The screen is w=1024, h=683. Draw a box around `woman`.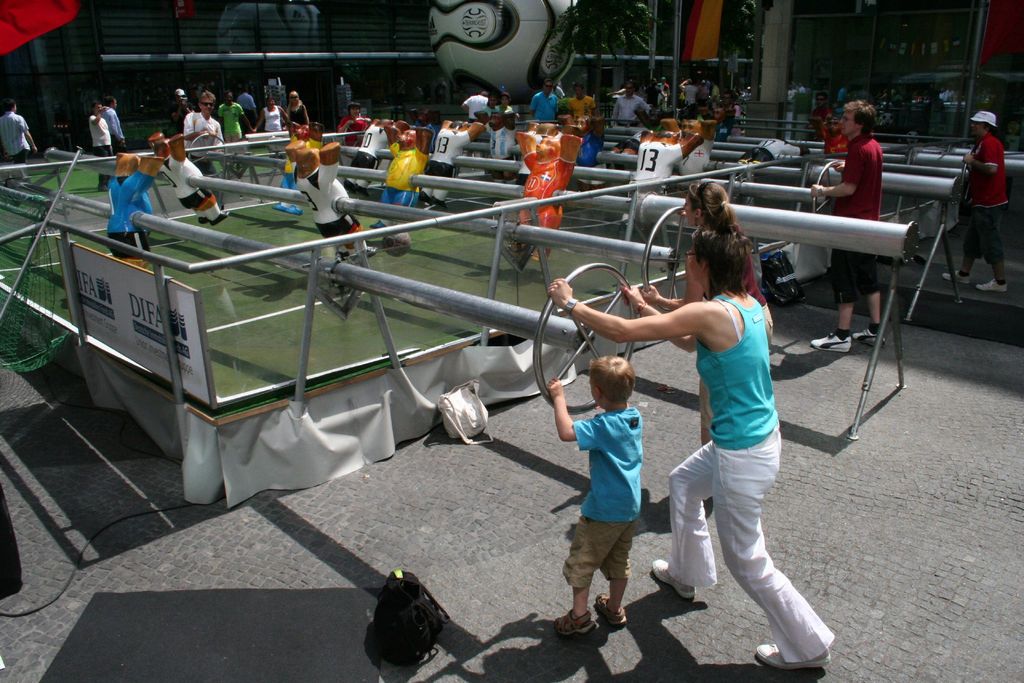
select_region(641, 181, 772, 450).
